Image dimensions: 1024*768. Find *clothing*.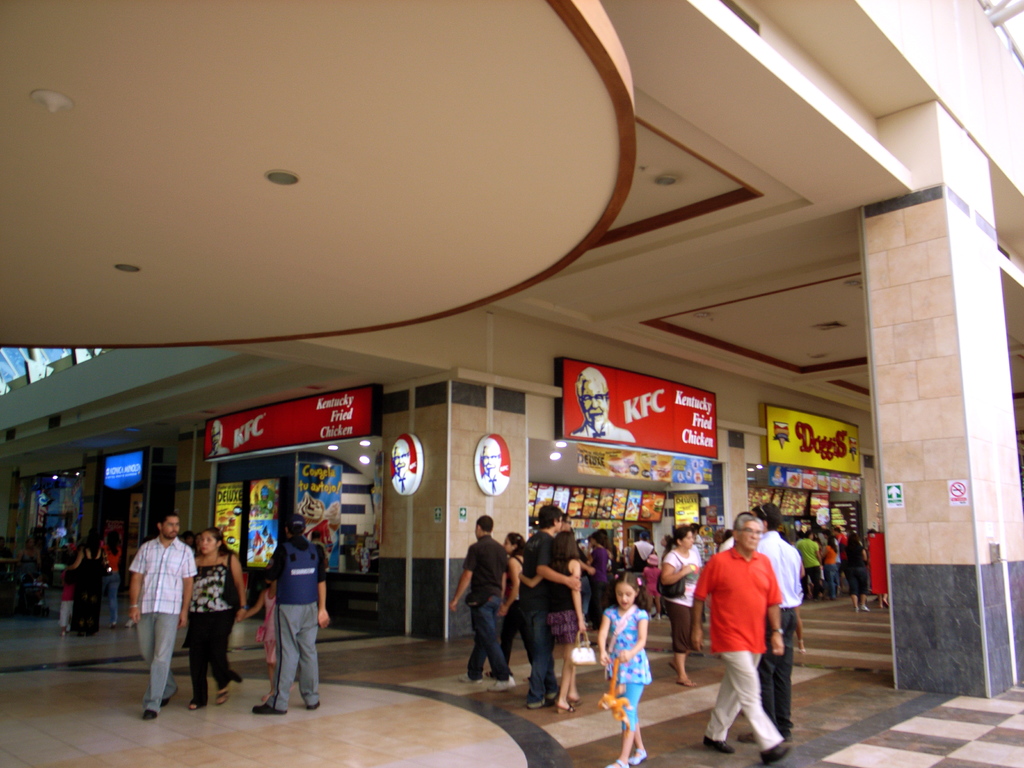
box=[521, 535, 559, 695].
